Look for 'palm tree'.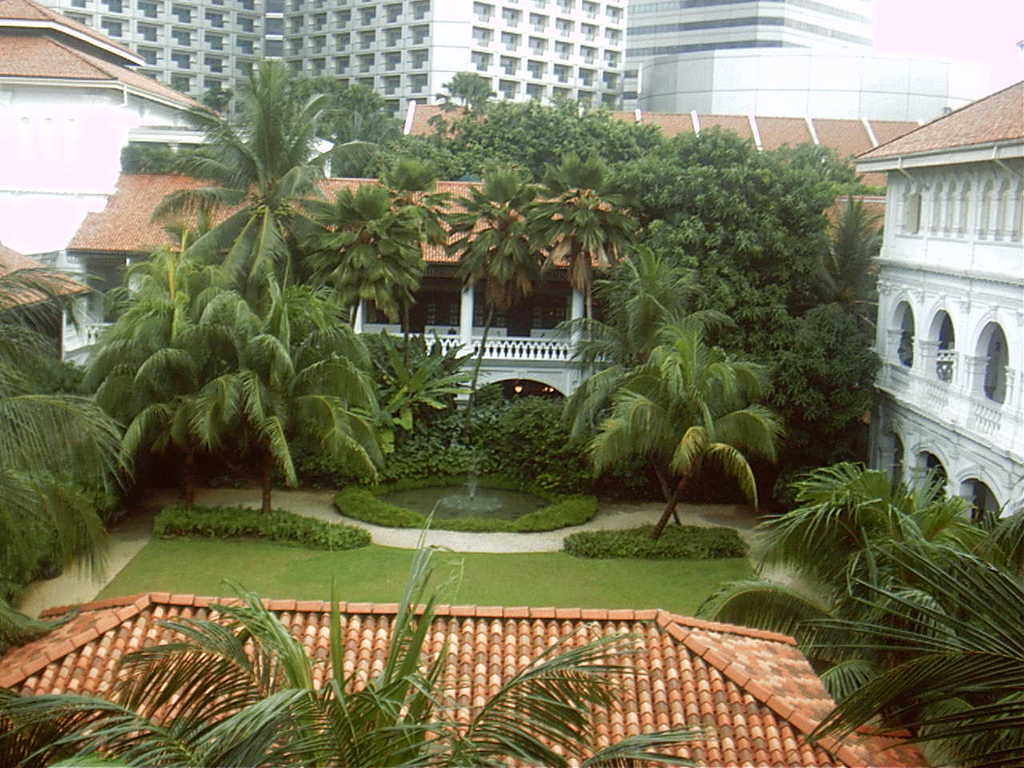
Found: l=641, t=386, r=759, b=550.
